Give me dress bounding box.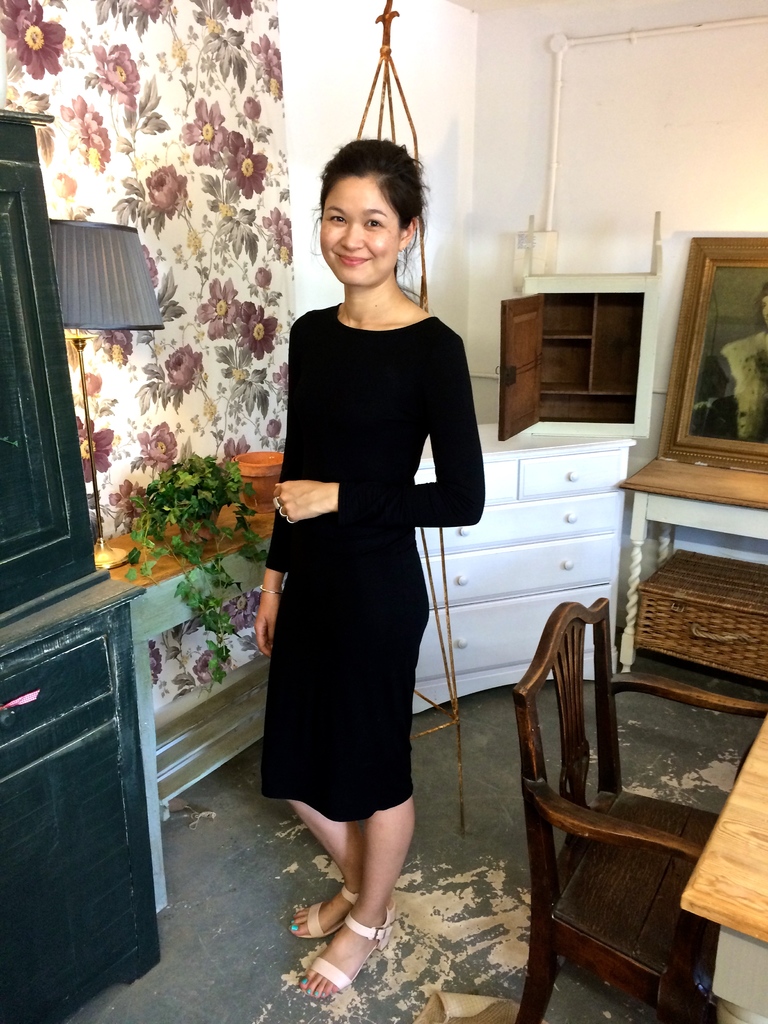
x1=255, y1=297, x2=484, y2=824.
